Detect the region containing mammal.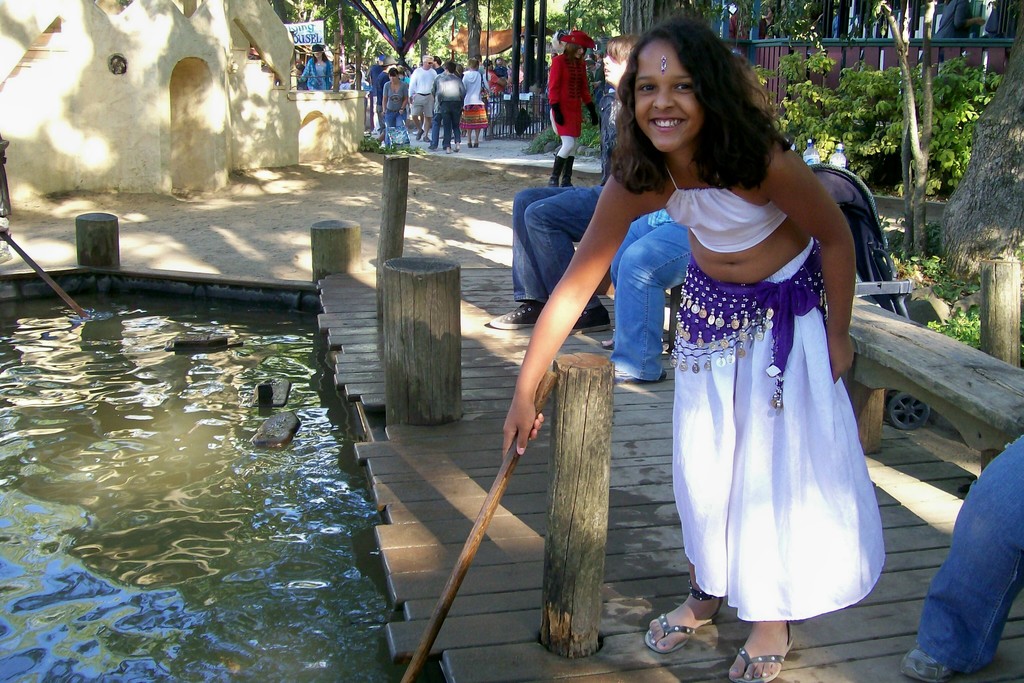
[495,53,506,76].
